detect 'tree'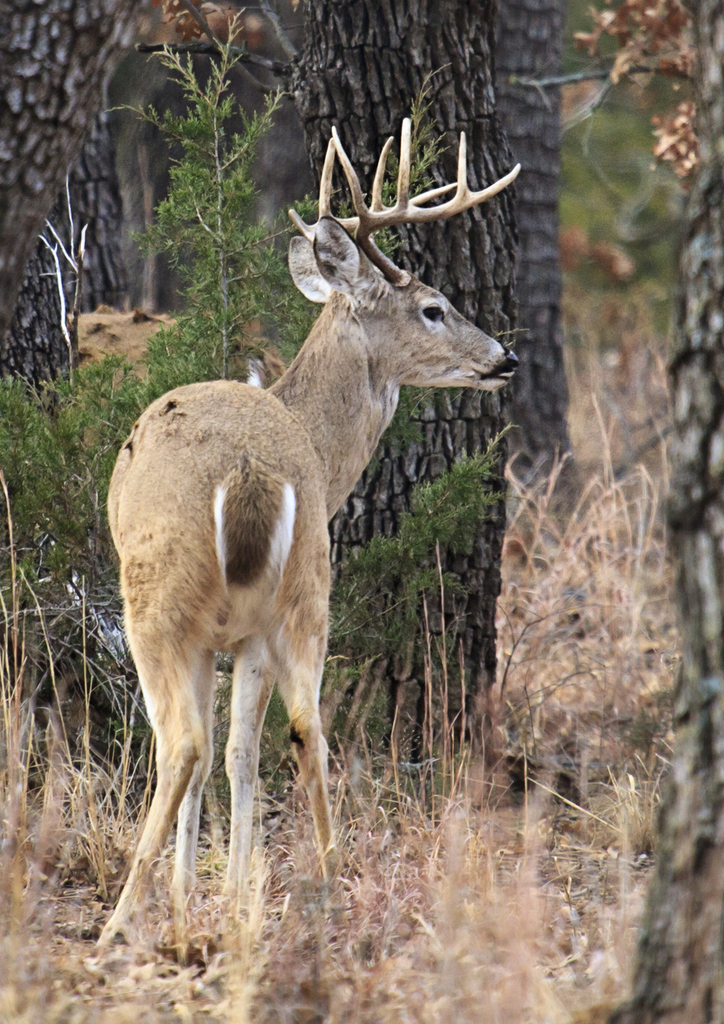
rect(138, 0, 495, 833)
